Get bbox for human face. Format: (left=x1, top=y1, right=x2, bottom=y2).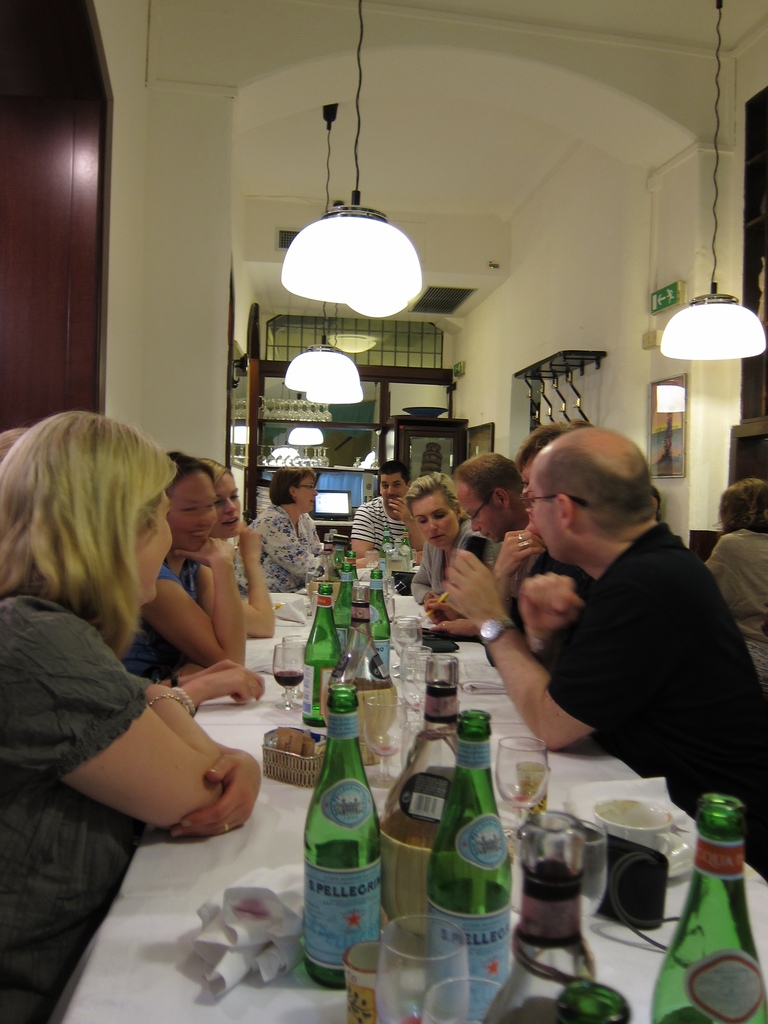
(left=296, top=473, right=317, bottom=511).
